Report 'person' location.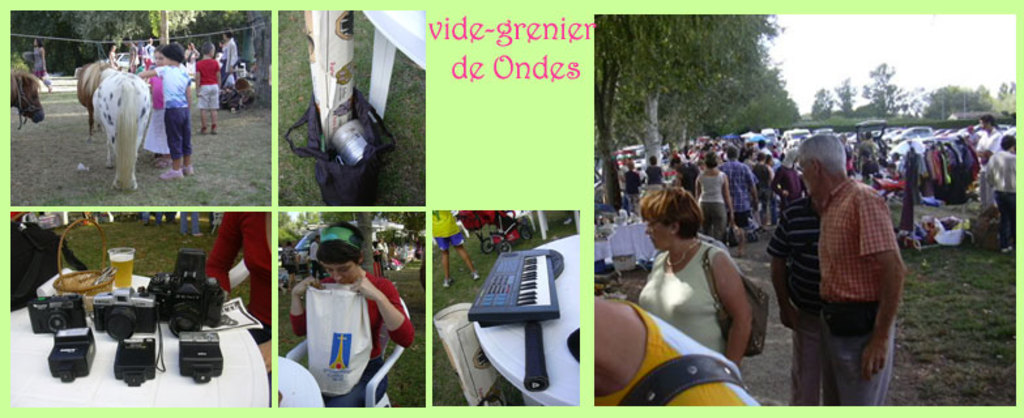
Report: 718/145/771/226.
